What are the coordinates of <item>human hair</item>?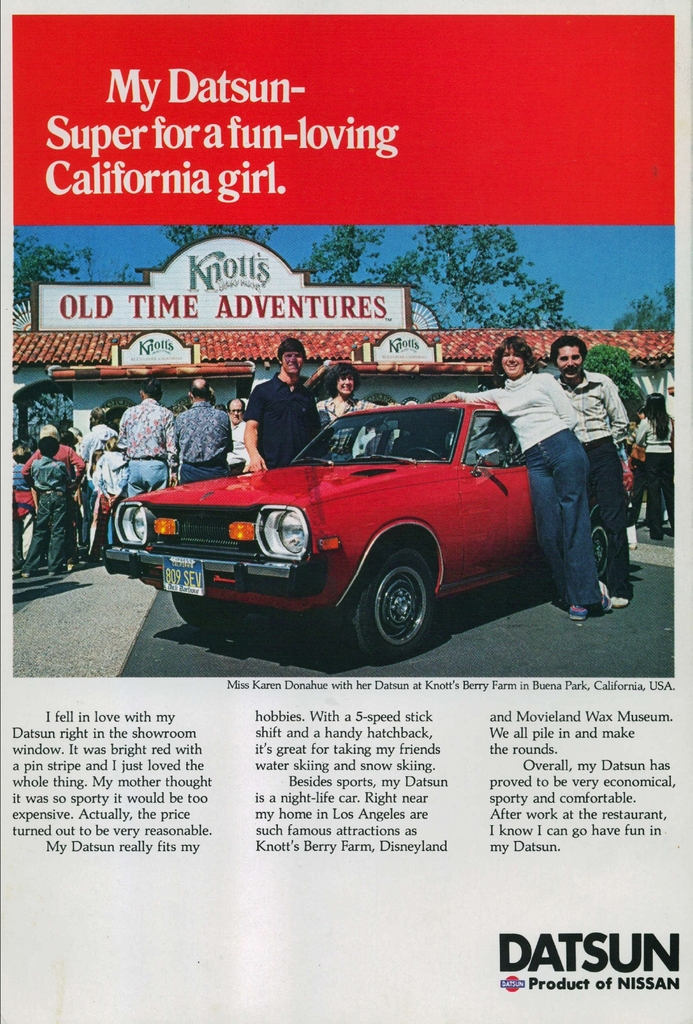
bbox(88, 405, 107, 426).
